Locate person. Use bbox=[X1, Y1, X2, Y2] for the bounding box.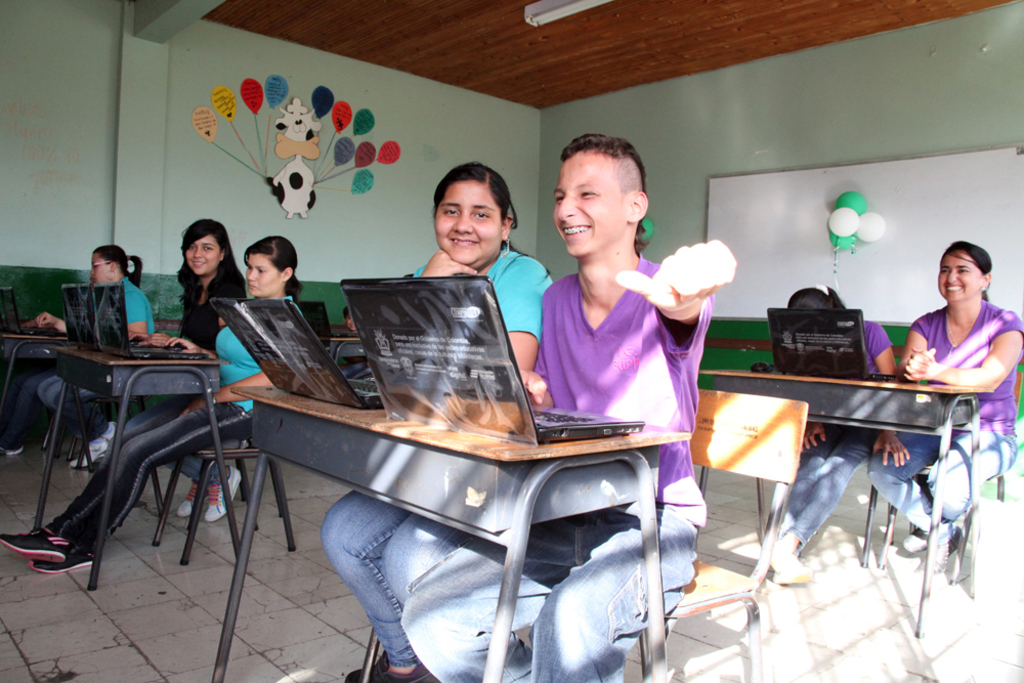
bbox=[3, 323, 69, 461].
